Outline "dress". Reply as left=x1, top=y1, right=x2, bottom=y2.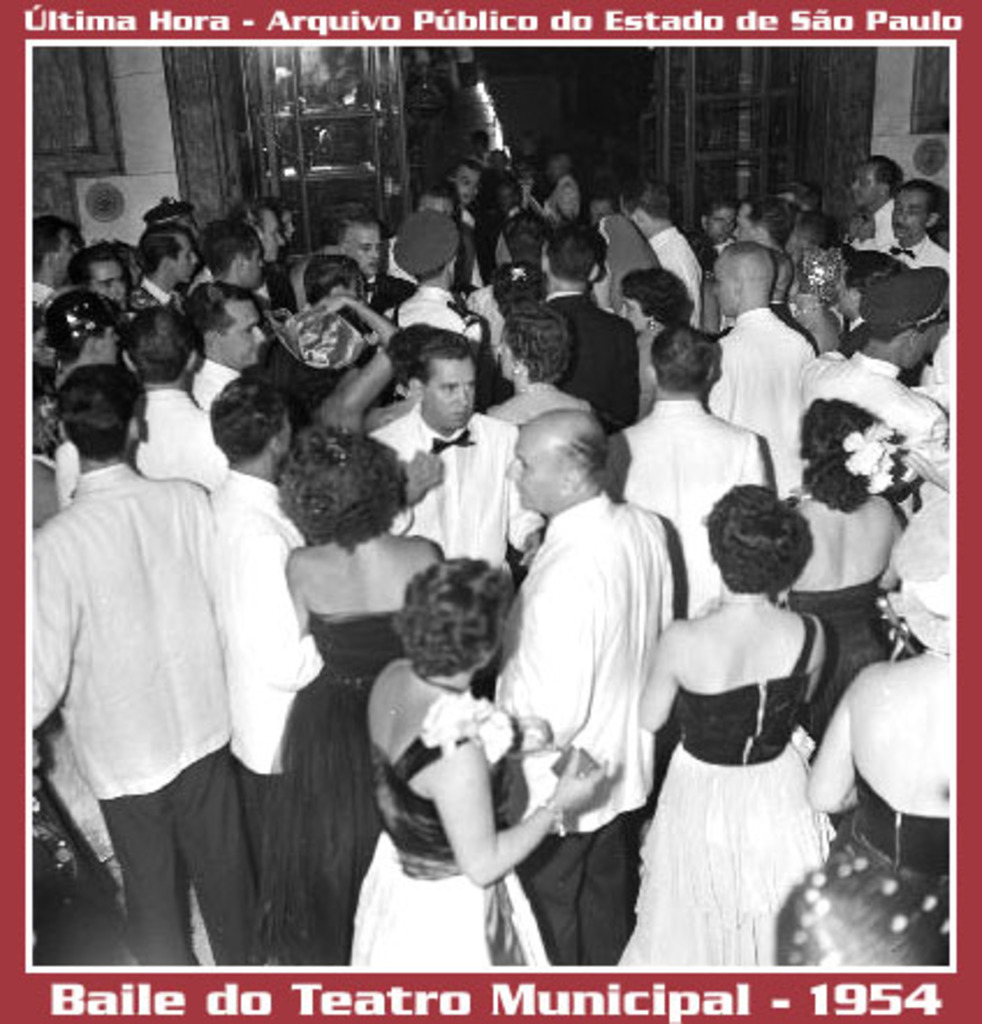
left=347, top=690, right=544, bottom=971.
